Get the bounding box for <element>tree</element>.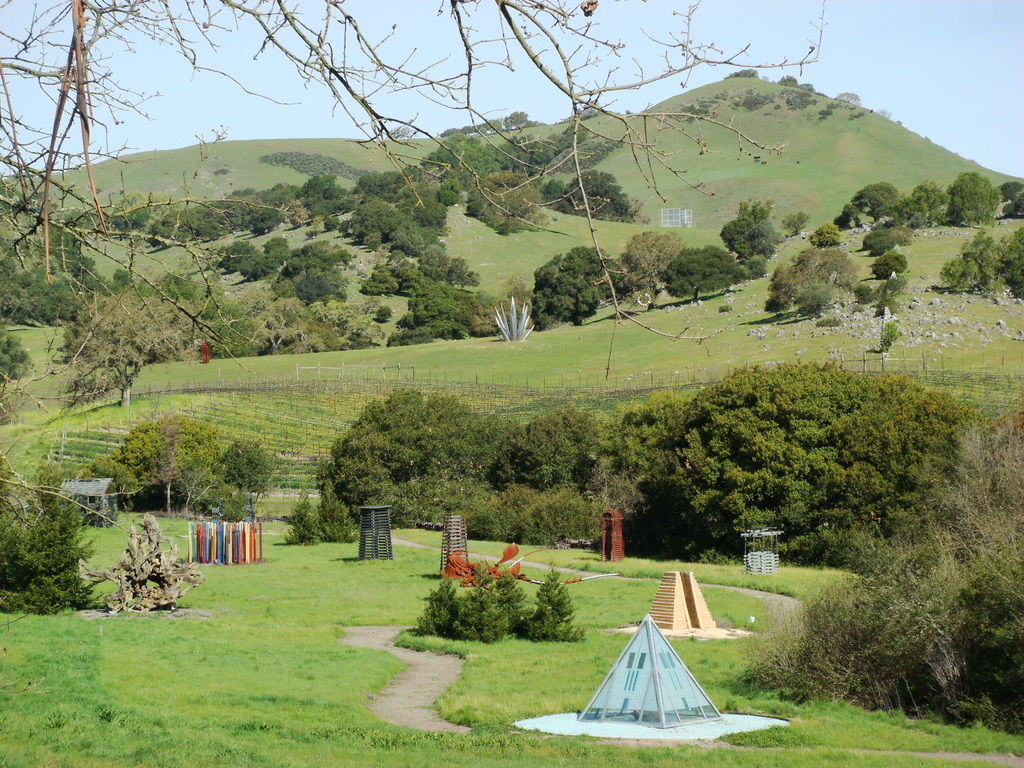
l=746, t=255, r=768, b=278.
